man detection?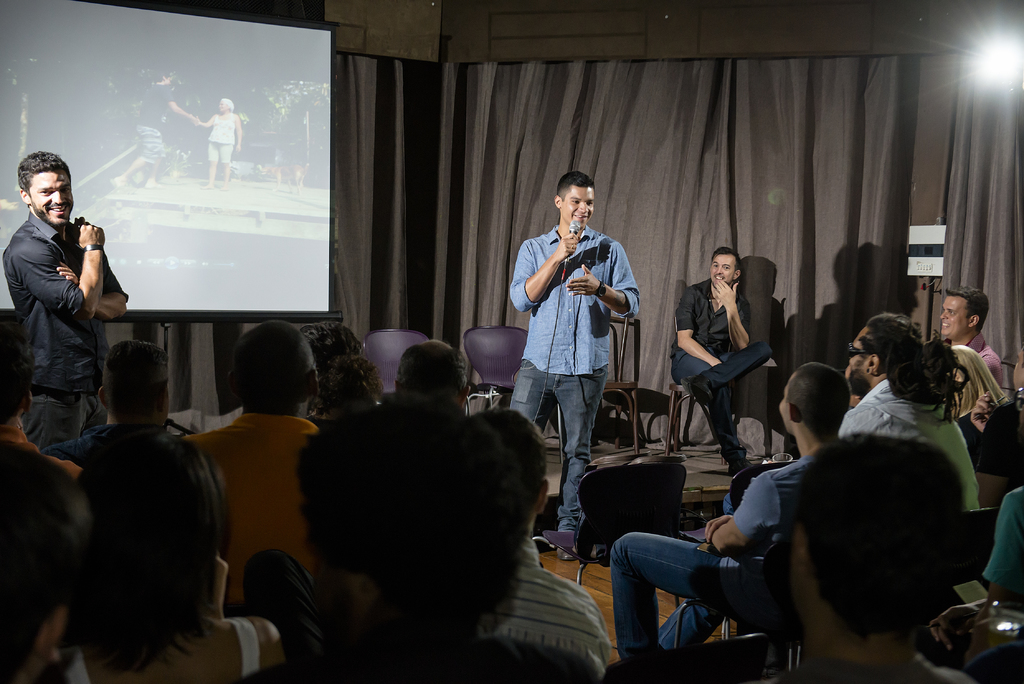
{"left": 1, "top": 149, "right": 127, "bottom": 449}
